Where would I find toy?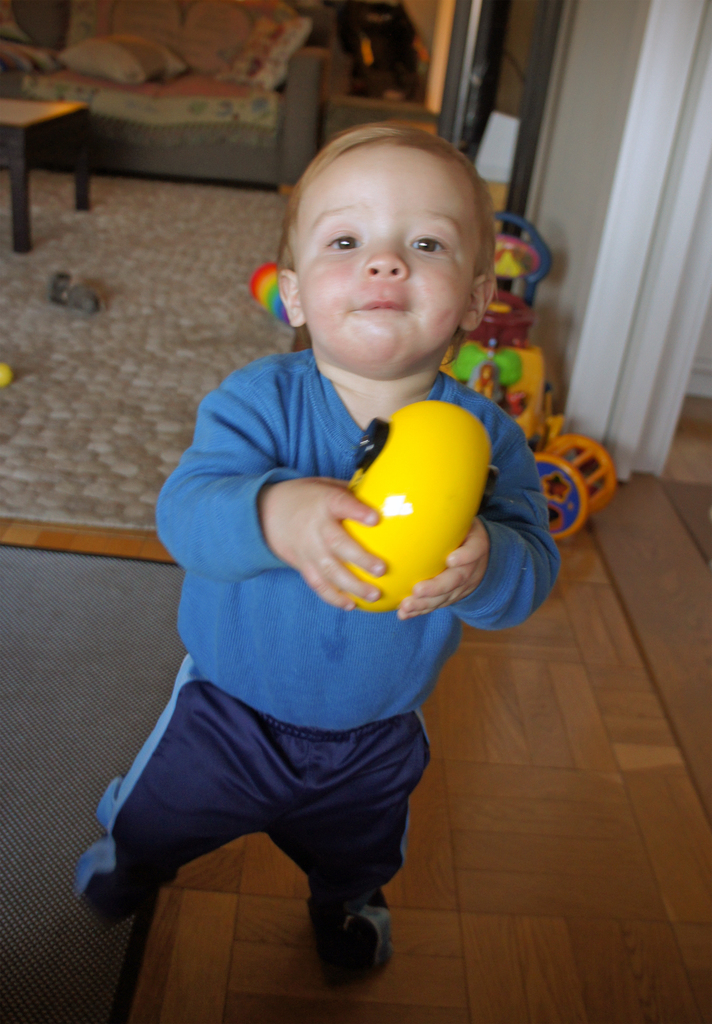
At <region>254, 216, 613, 552</region>.
